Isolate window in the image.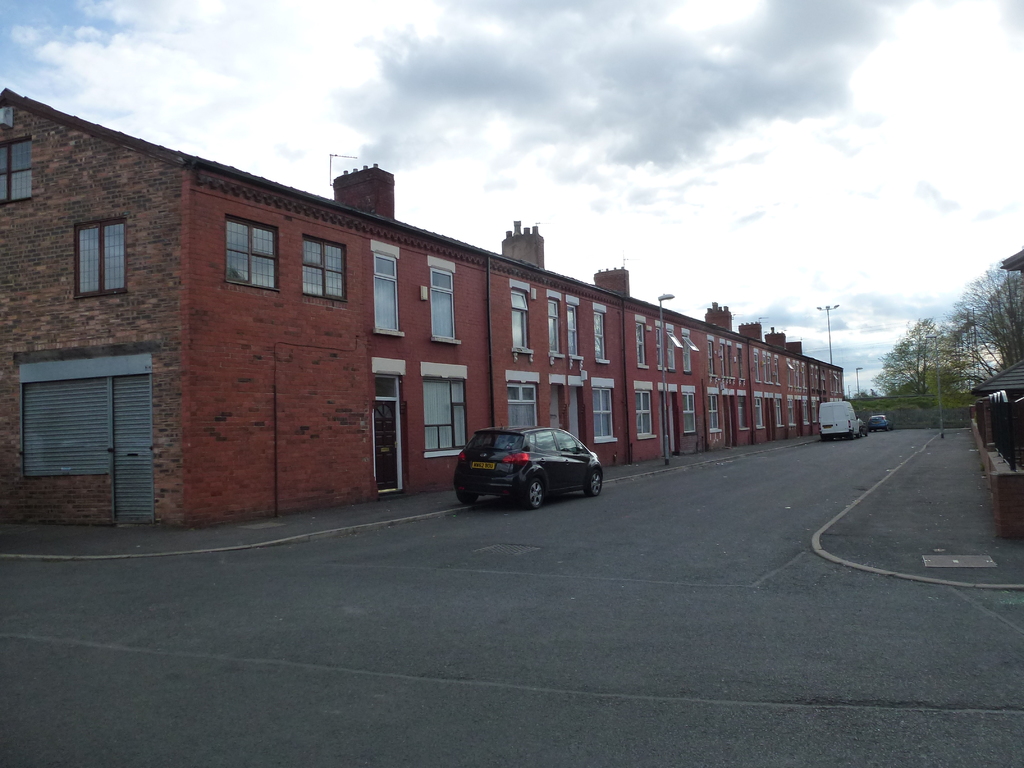
Isolated region: bbox(227, 216, 282, 292).
